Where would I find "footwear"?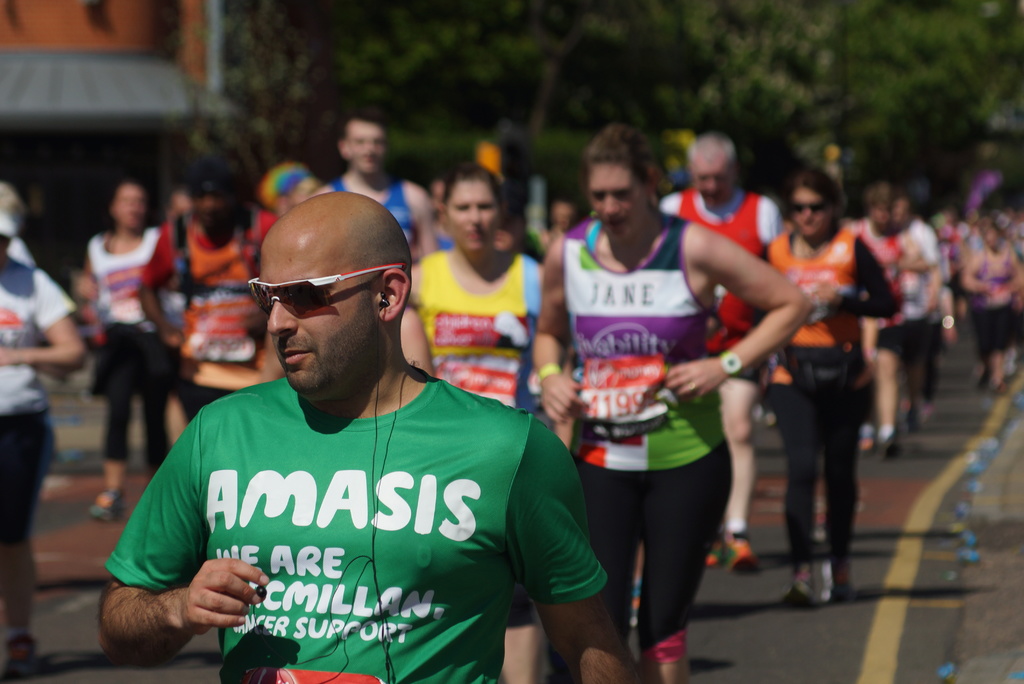
At select_region(787, 560, 814, 603).
